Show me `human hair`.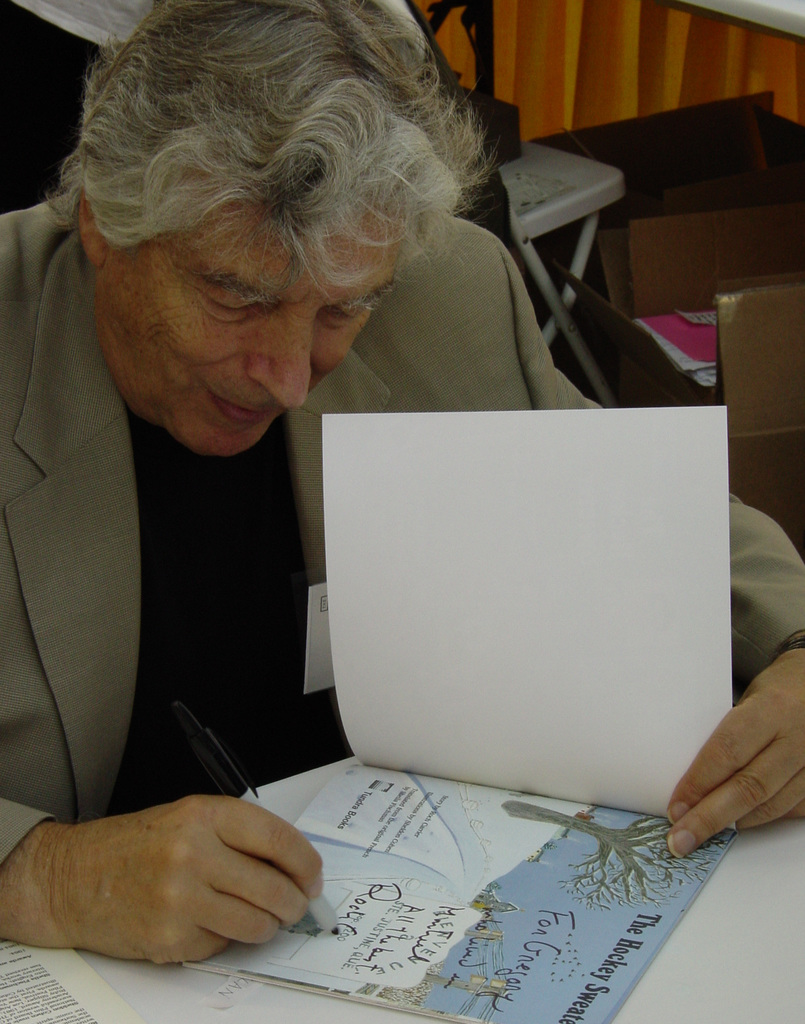
`human hair` is here: pyautogui.locateOnScreen(75, 10, 452, 327).
